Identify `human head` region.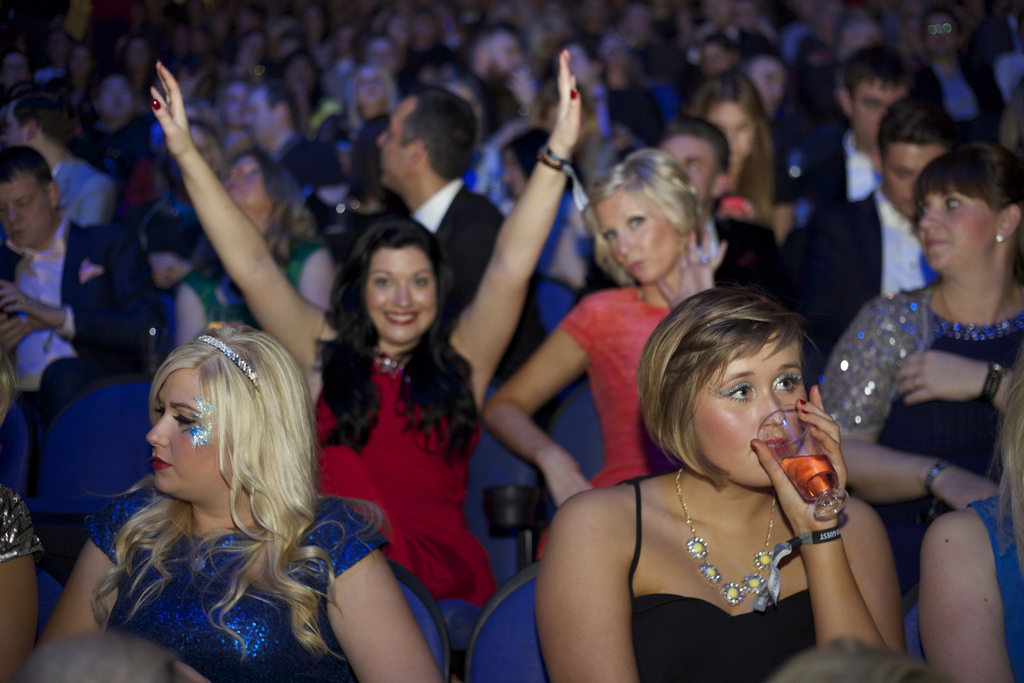
Region: {"left": 690, "top": 74, "right": 765, "bottom": 163}.
